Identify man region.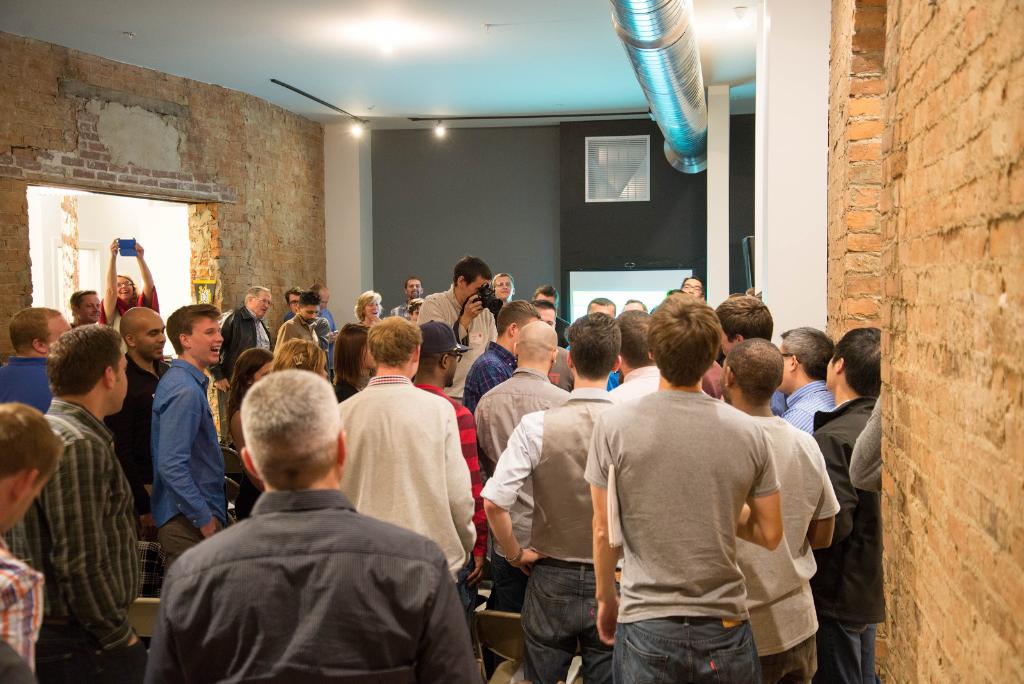
Region: <box>22,330,198,683</box>.
